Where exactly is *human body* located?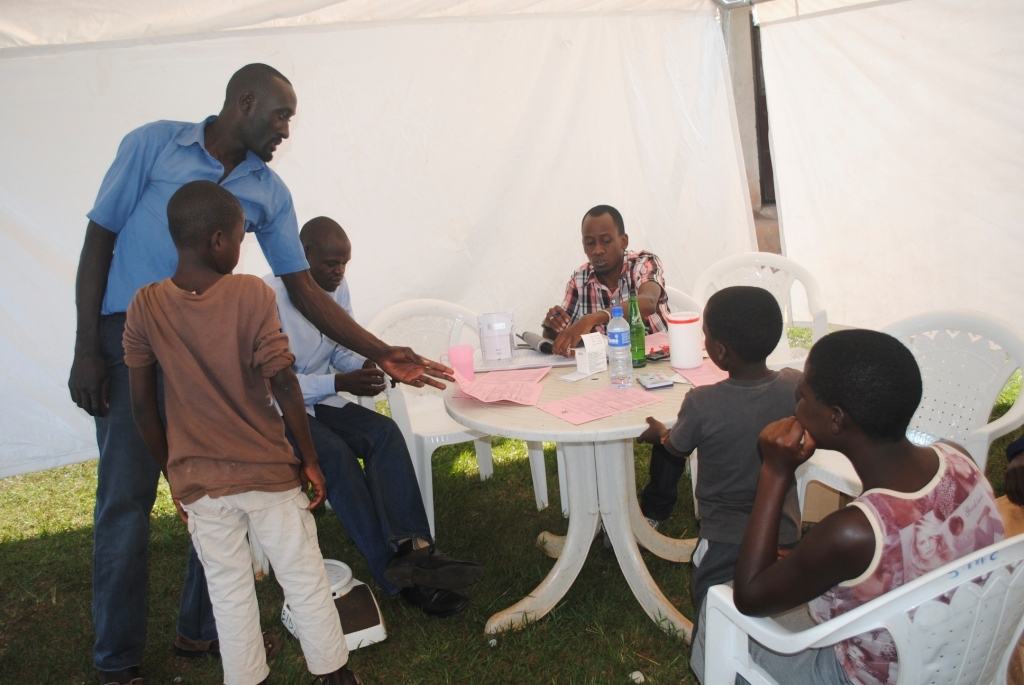
Its bounding box is (727, 326, 1023, 684).
